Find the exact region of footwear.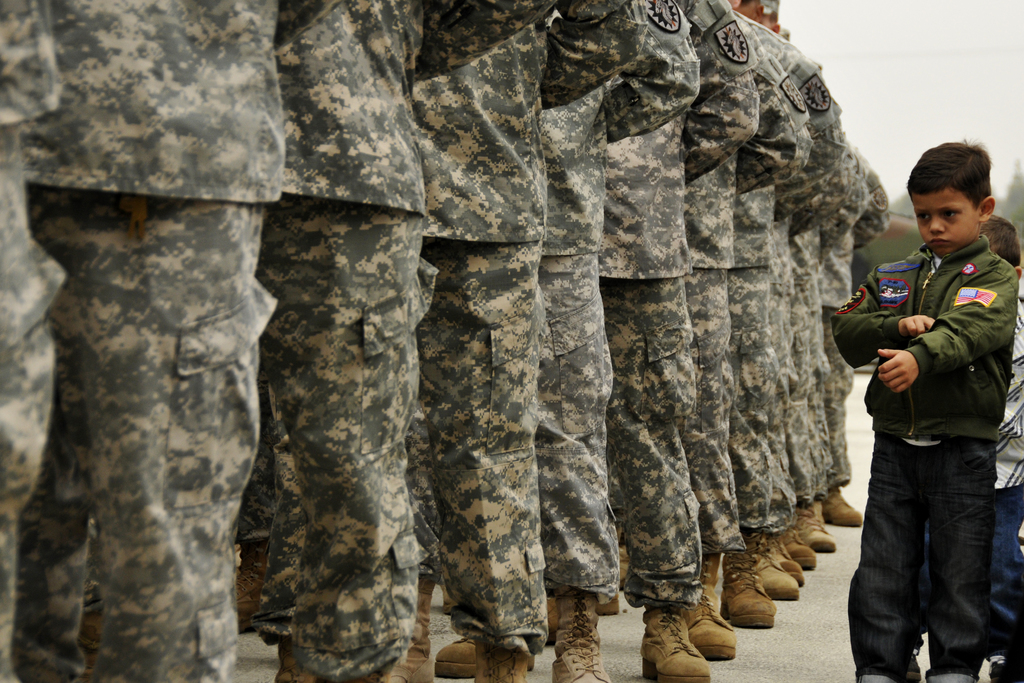
Exact region: <region>794, 508, 836, 552</region>.
